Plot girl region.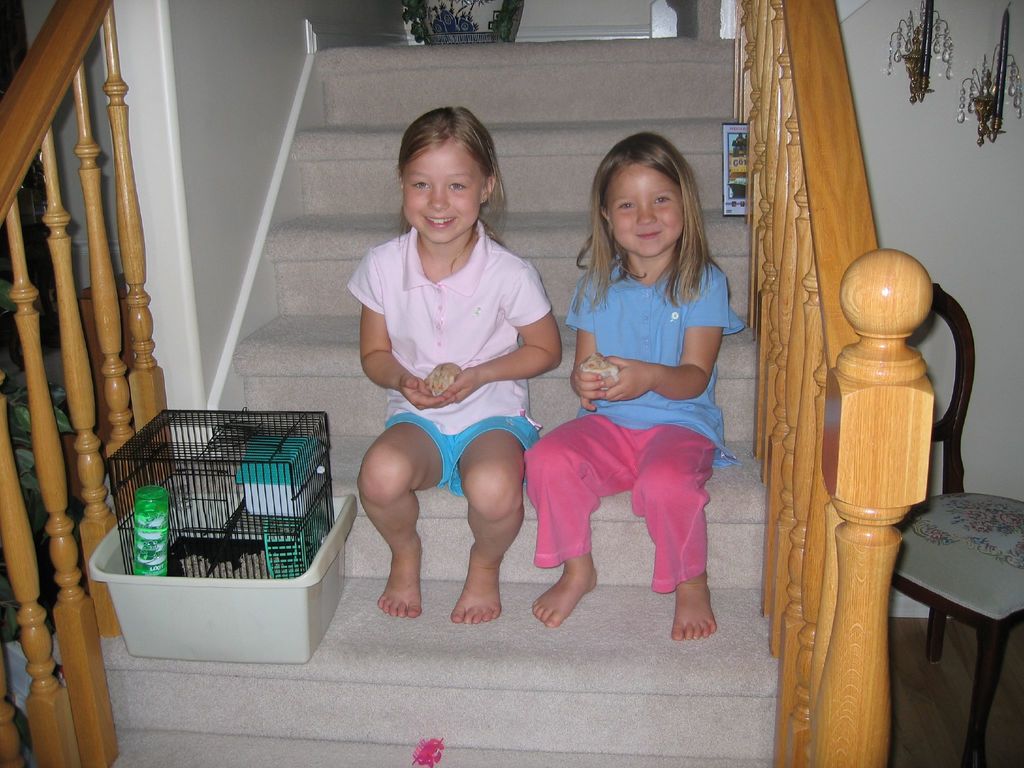
Plotted at 520, 127, 746, 644.
